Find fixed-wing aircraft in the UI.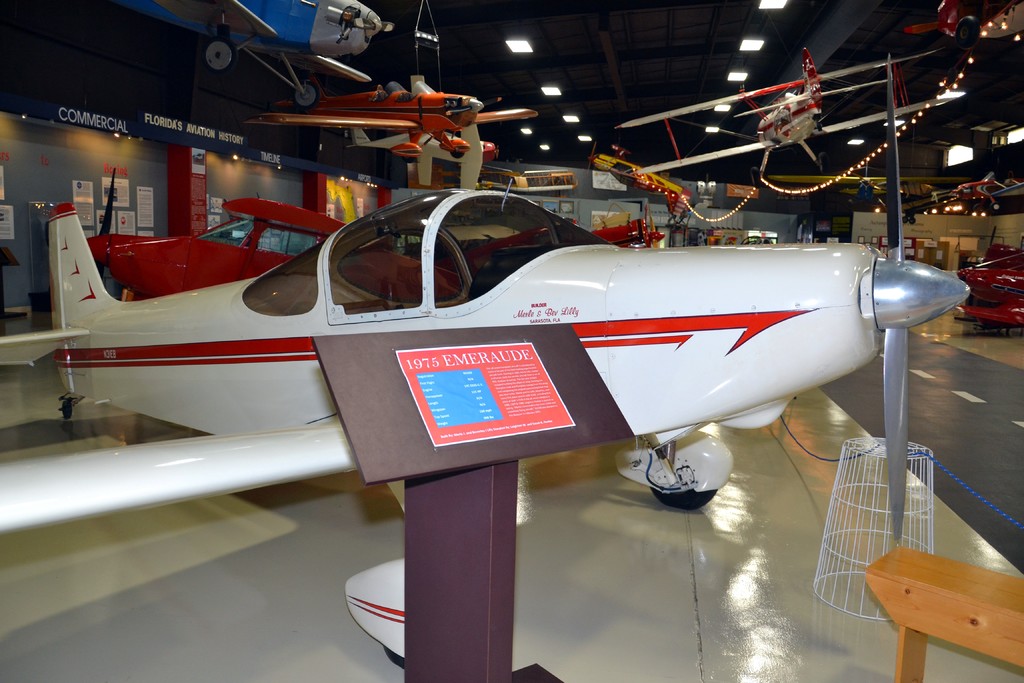
UI element at pyautogui.locateOnScreen(913, 0, 1023, 47).
